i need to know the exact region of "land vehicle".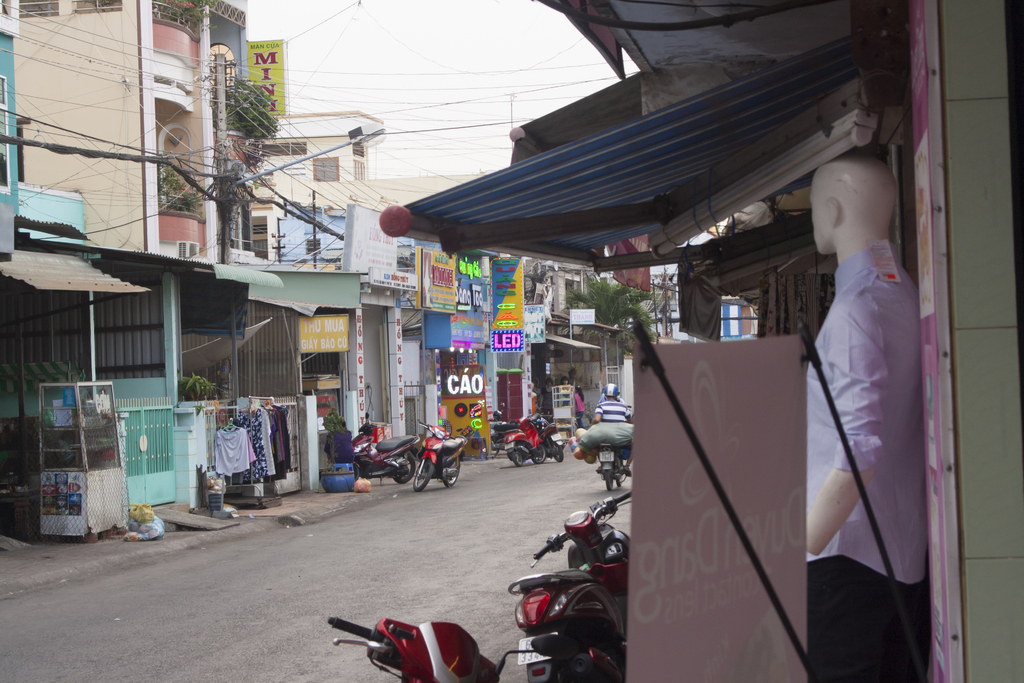
Region: 350, 415, 419, 484.
